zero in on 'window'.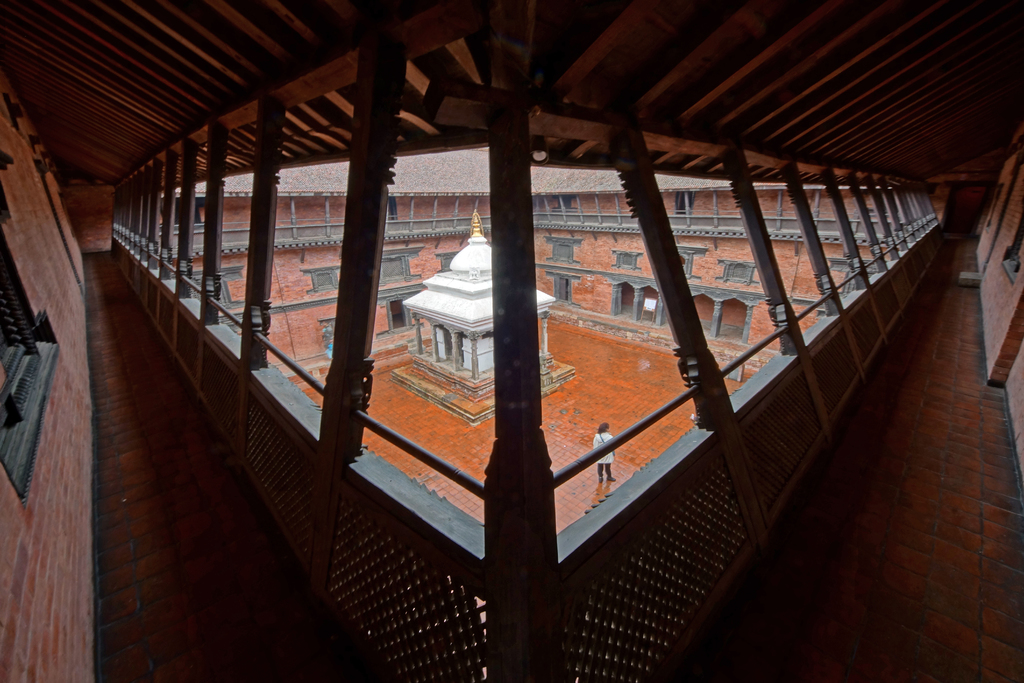
Zeroed in: {"x1": 680, "y1": 249, "x2": 687, "y2": 279}.
